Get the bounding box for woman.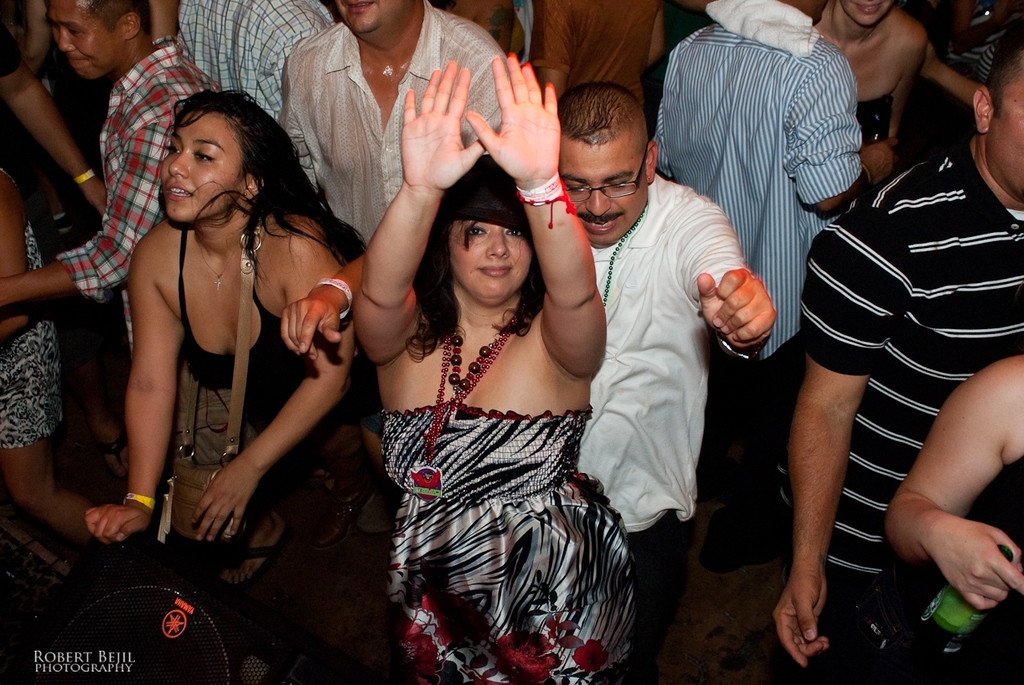
bbox(379, 55, 634, 677).
